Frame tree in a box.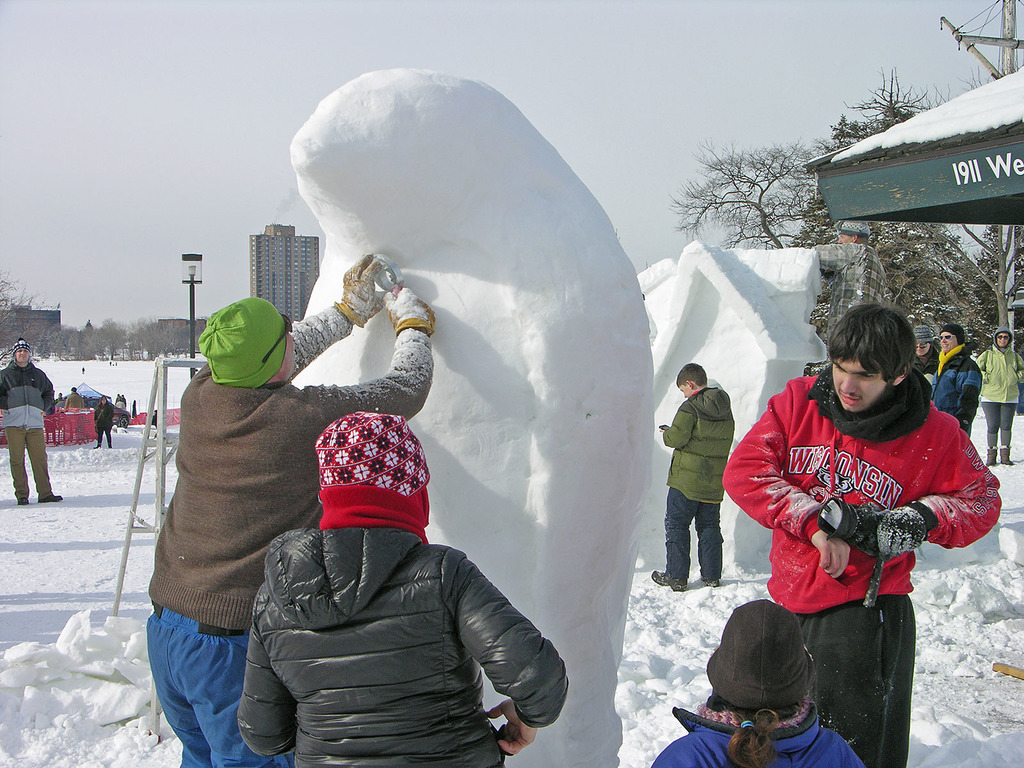
region(796, 65, 1023, 360).
